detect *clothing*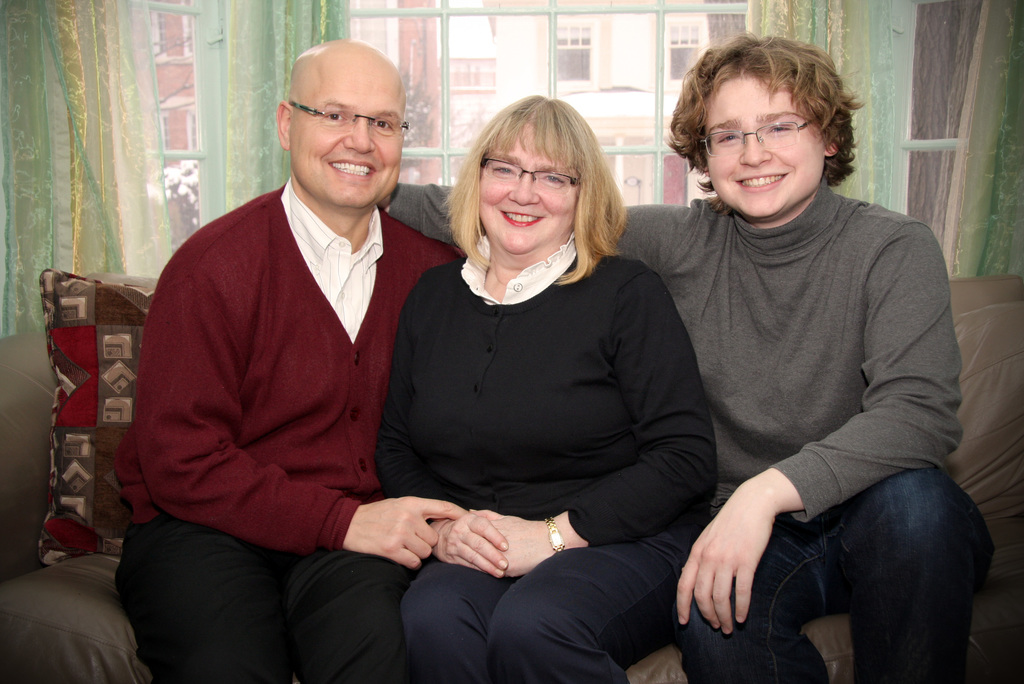
l=390, t=175, r=965, b=683
